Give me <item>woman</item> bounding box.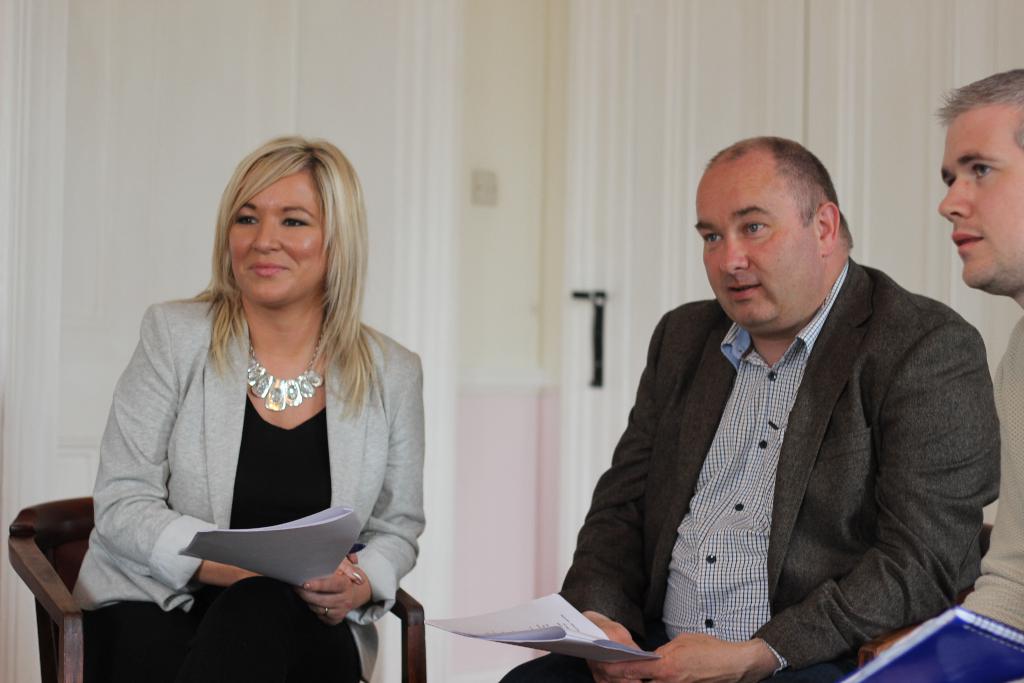
bbox=[76, 135, 428, 680].
